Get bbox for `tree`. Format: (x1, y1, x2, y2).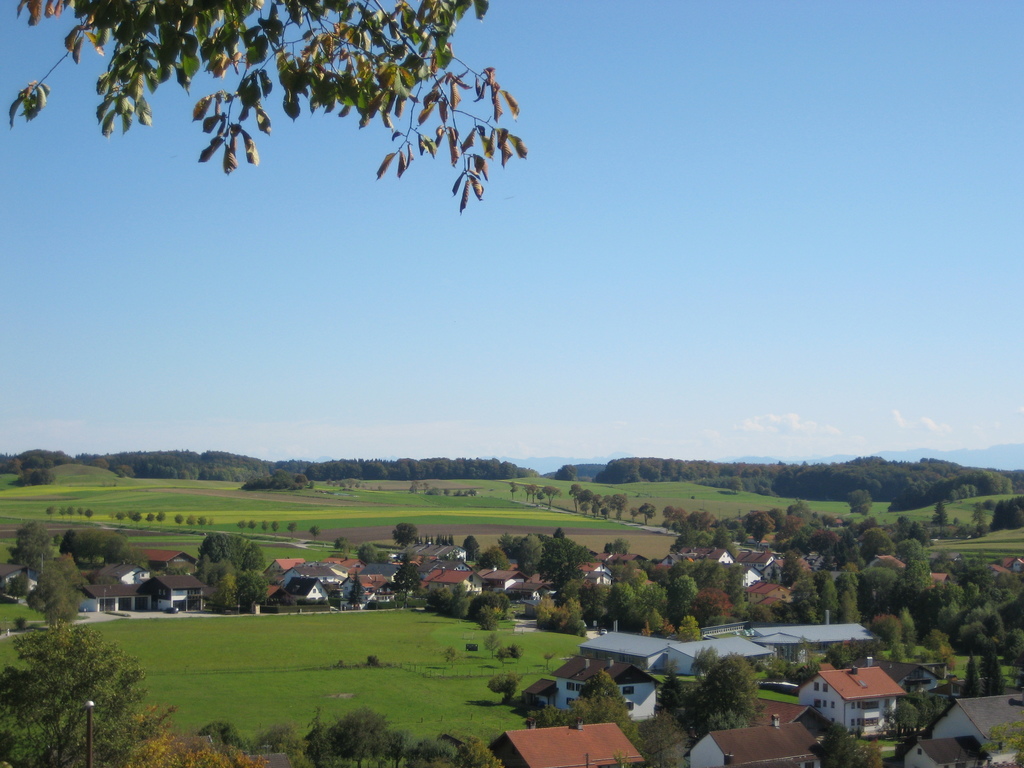
(508, 645, 522, 665).
